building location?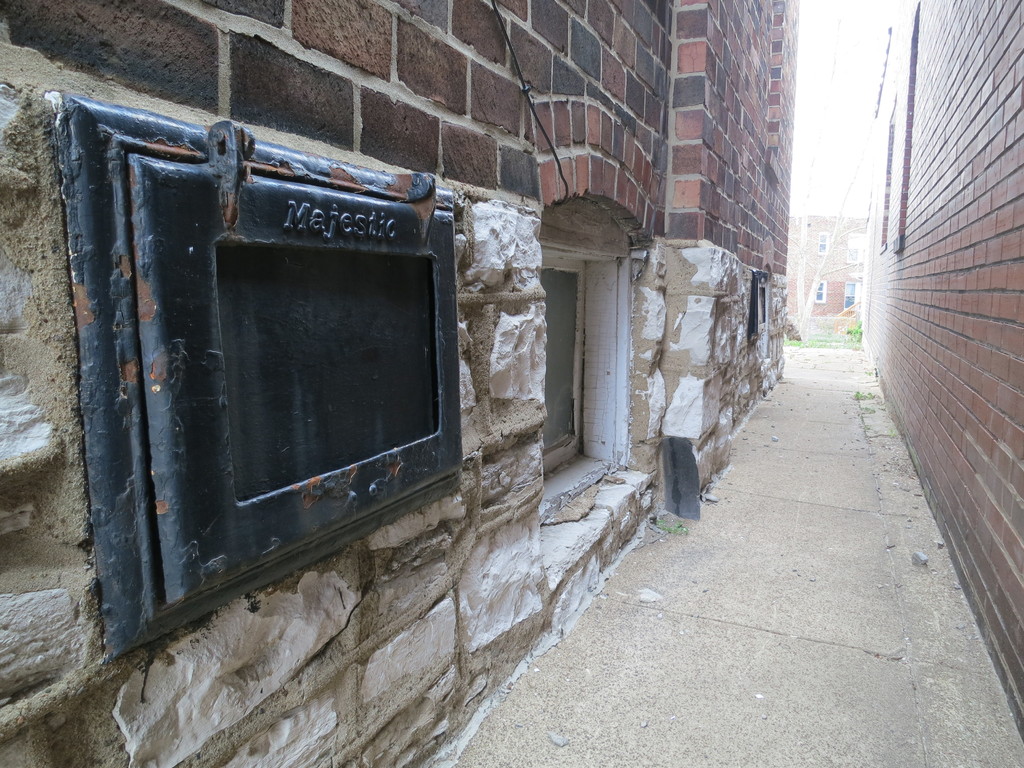
(left=789, top=214, right=867, bottom=319)
